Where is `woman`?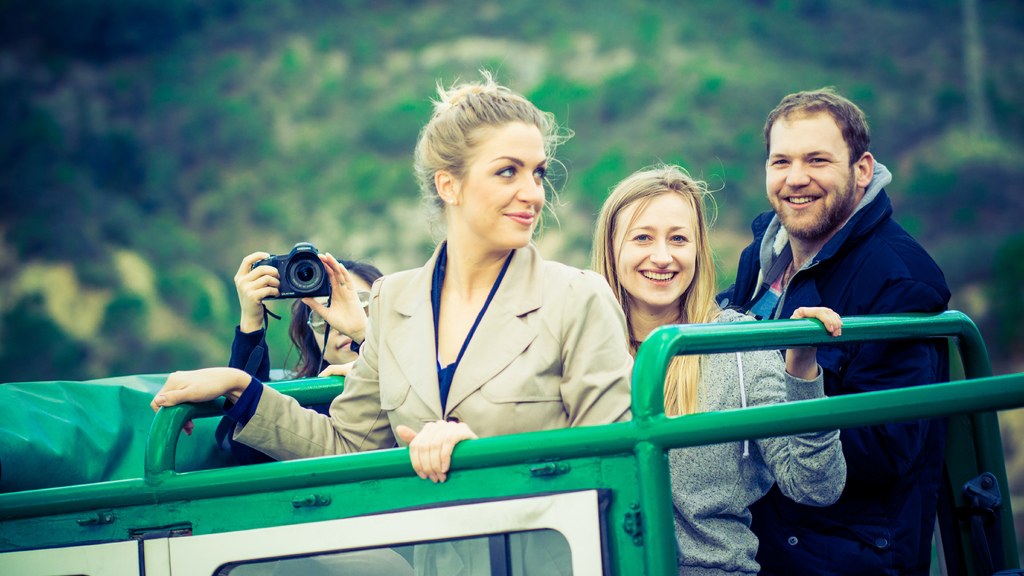
select_region(573, 163, 849, 575).
